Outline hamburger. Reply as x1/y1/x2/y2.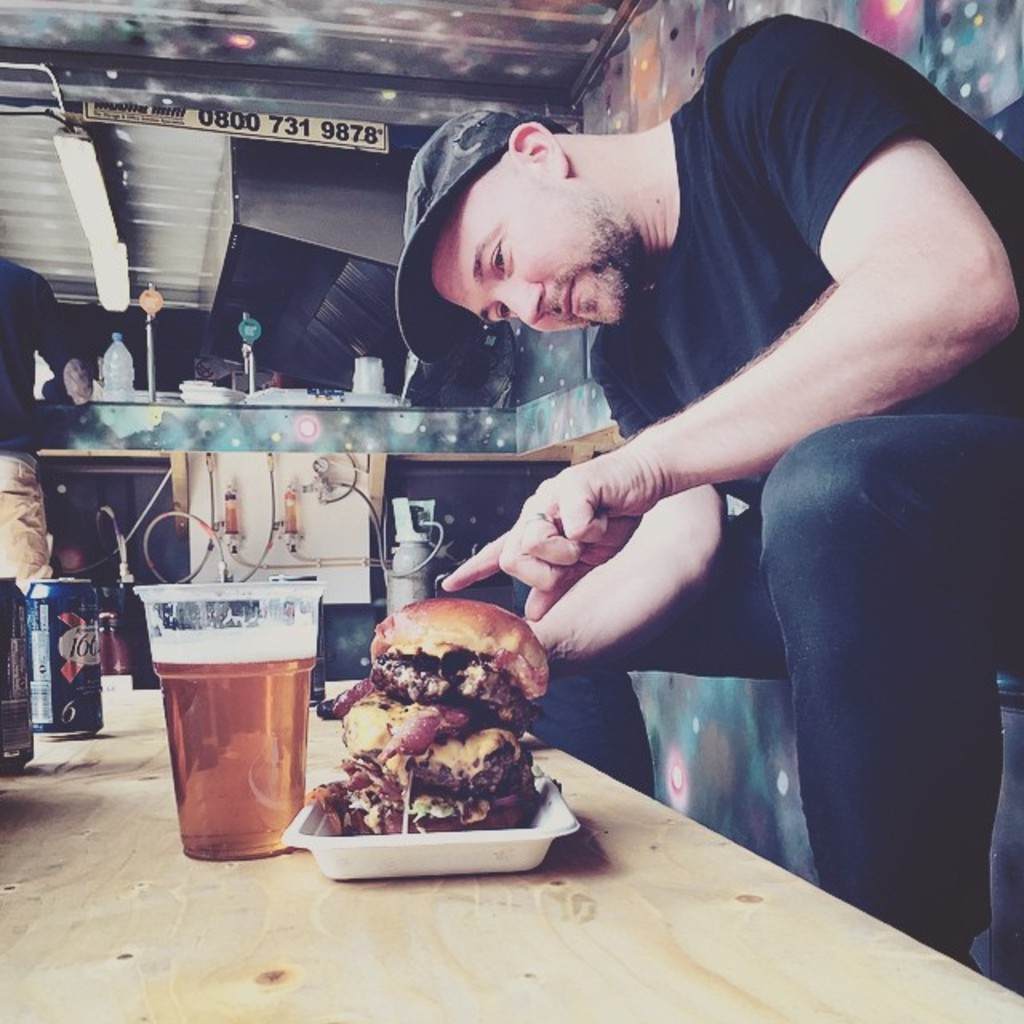
304/600/555/837.
